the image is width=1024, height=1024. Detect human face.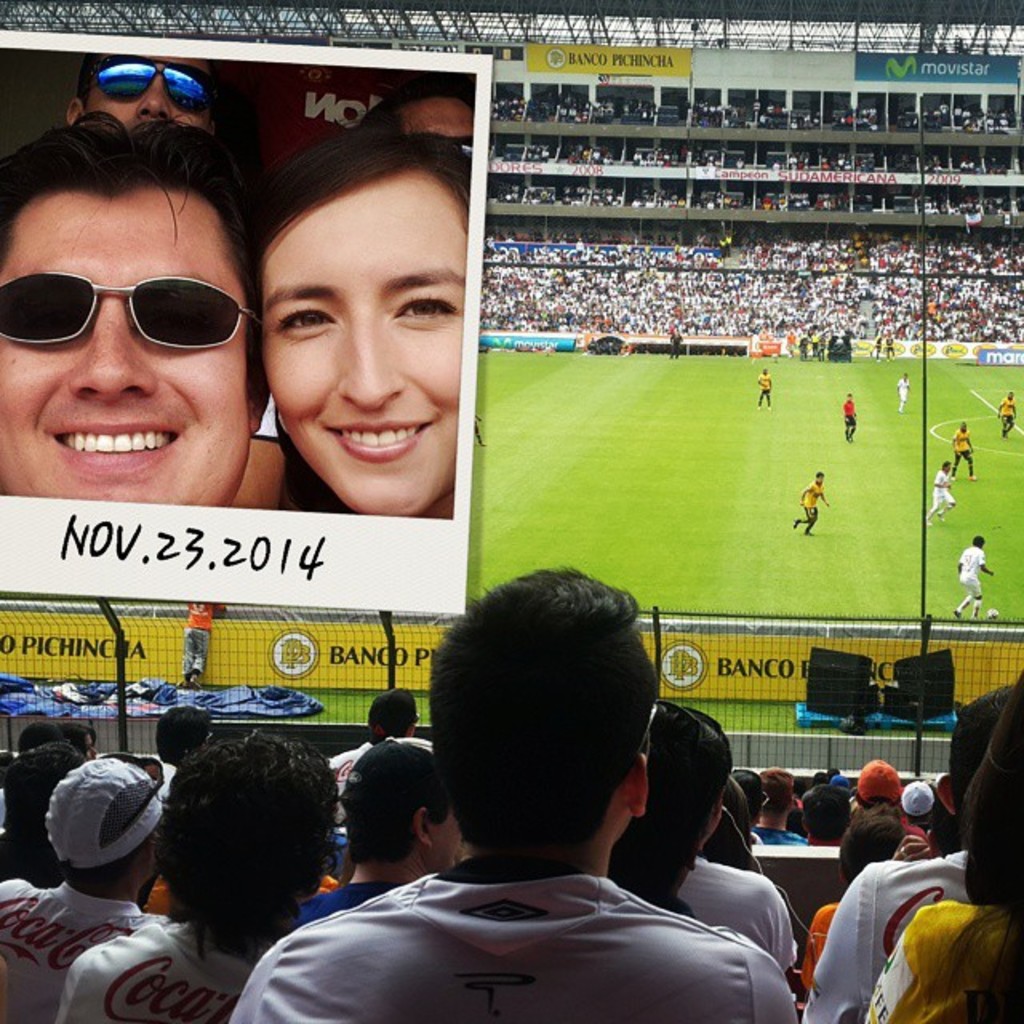
Detection: 149 758 170 789.
